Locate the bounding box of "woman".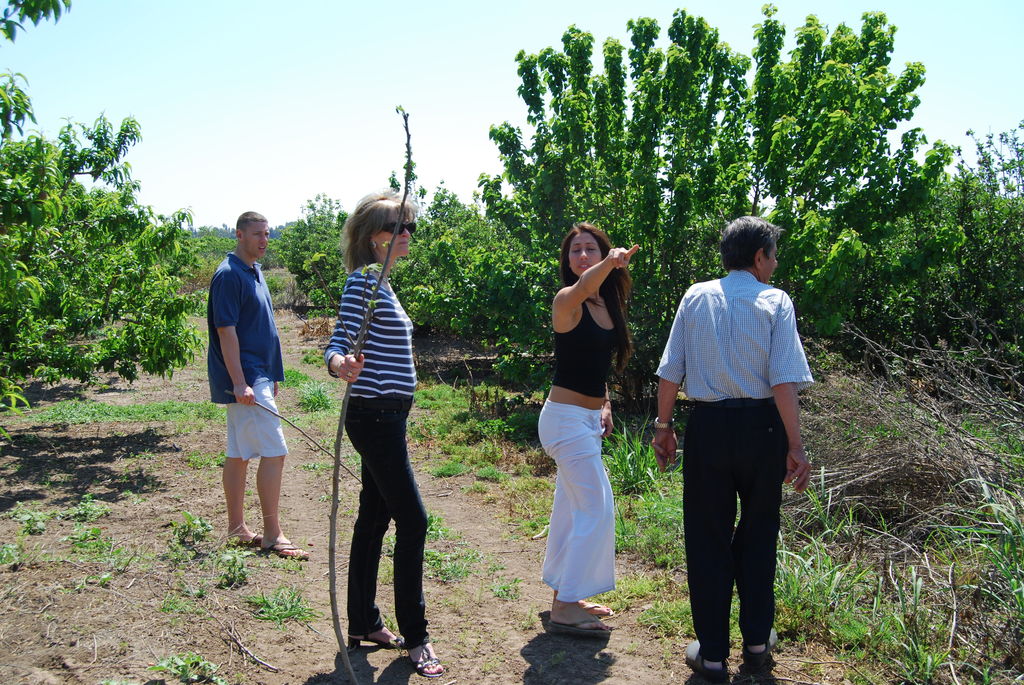
Bounding box: {"left": 538, "top": 223, "right": 642, "bottom": 641}.
